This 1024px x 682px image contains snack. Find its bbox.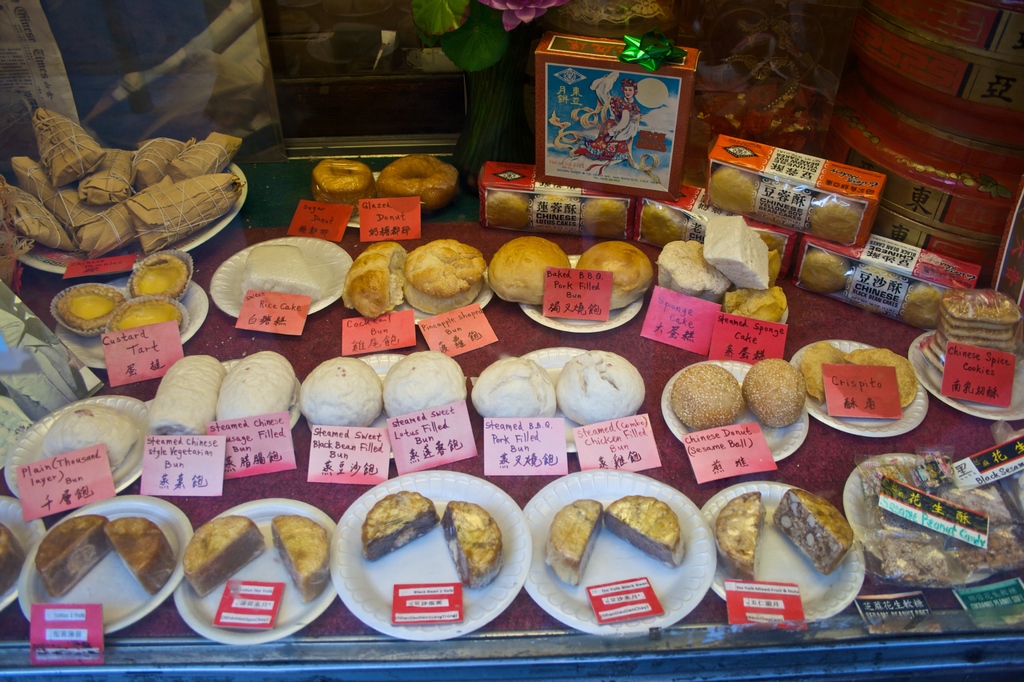
{"left": 485, "top": 187, "right": 540, "bottom": 227}.
